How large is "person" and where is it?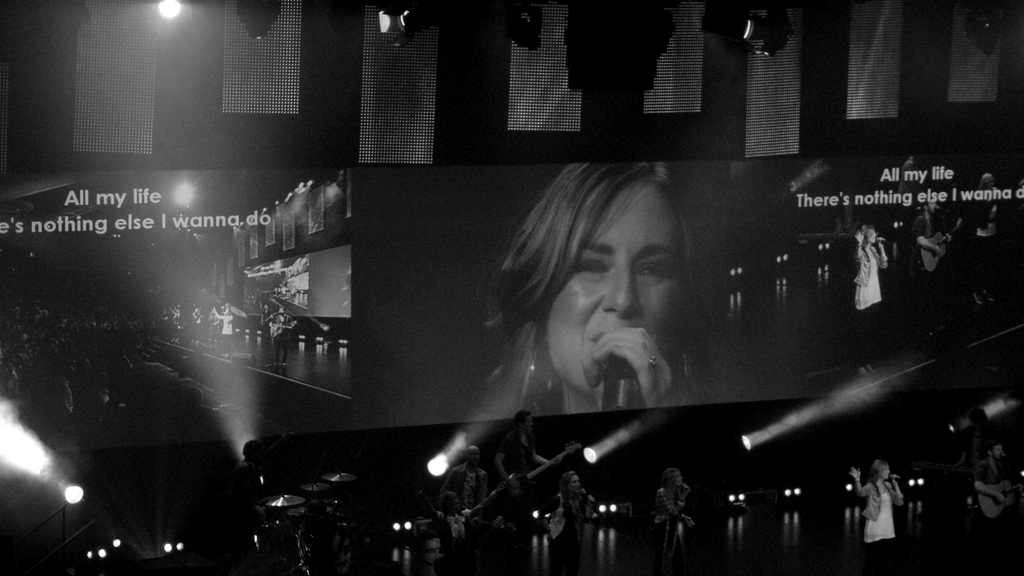
Bounding box: 417/481/506/575.
